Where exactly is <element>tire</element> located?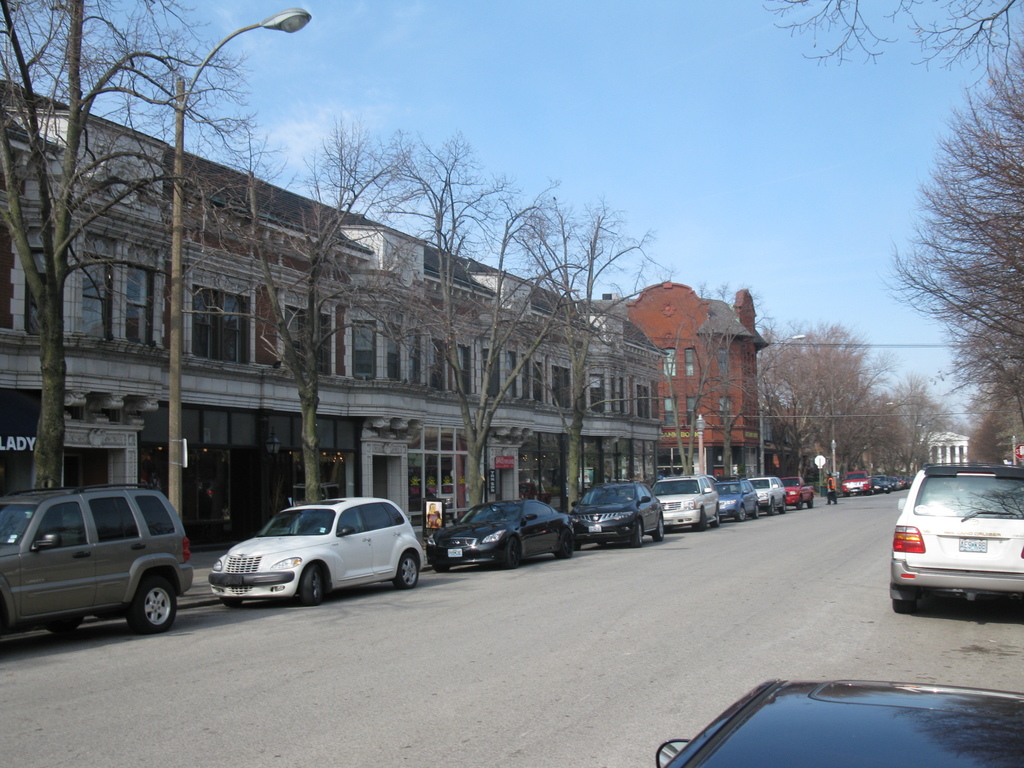
Its bounding box is locate(628, 520, 644, 548).
